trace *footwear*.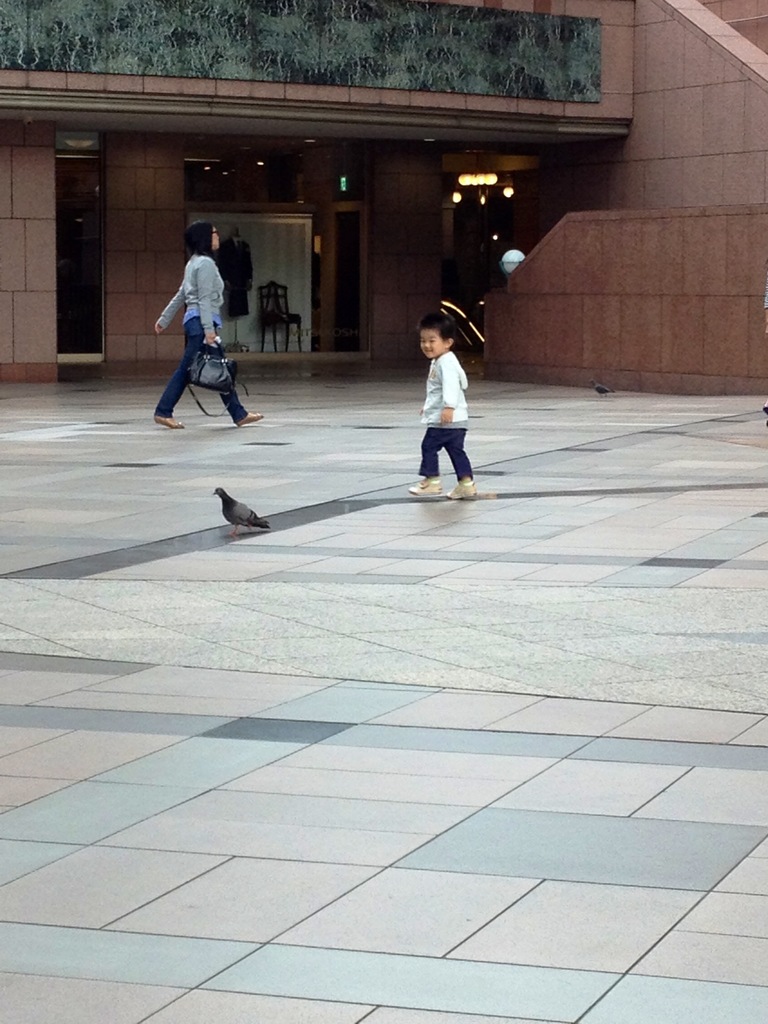
Traced to [left=447, top=467, right=477, bottom=502].
